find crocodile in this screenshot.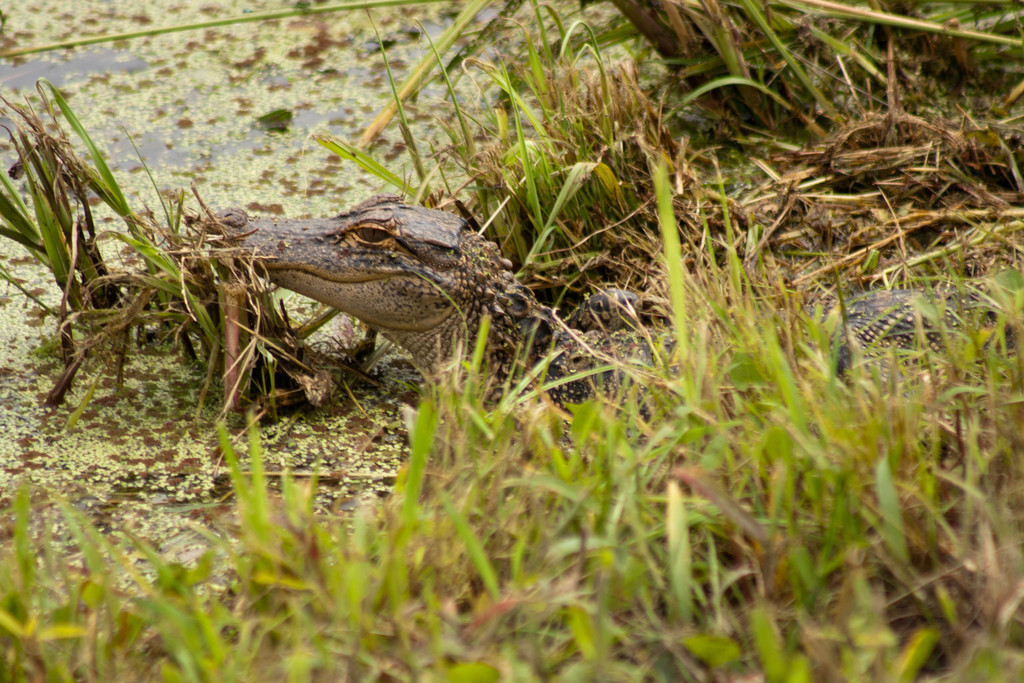
The bounding box for crocodile is x1=207 y1=194 x2=1023 y2=414.
